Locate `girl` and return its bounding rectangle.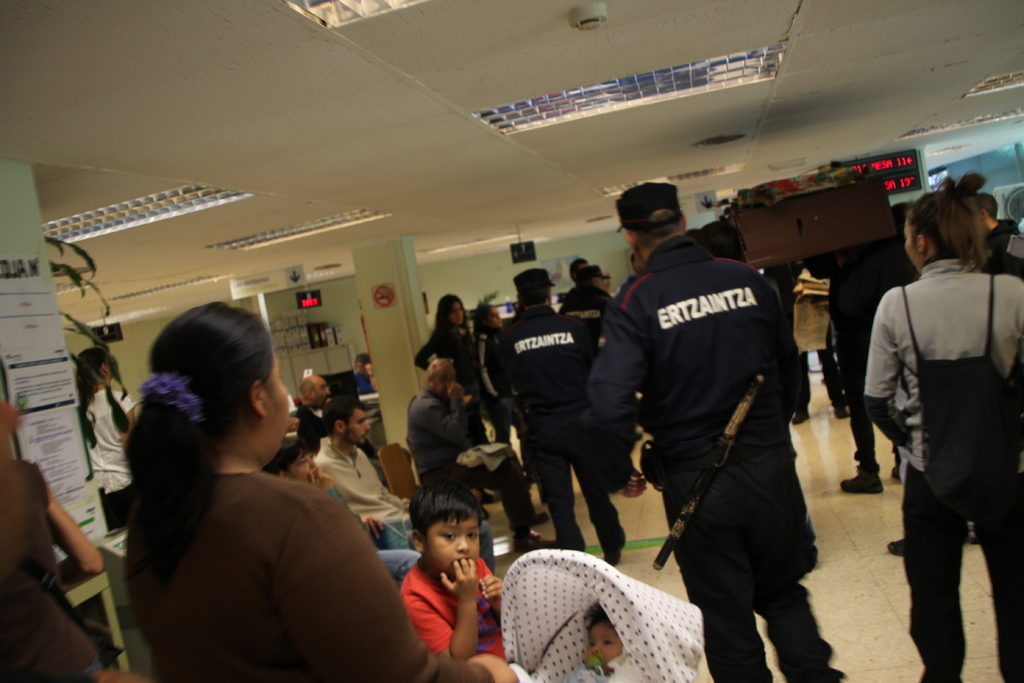
(left=413, top=295, right=512, bottom=502).
